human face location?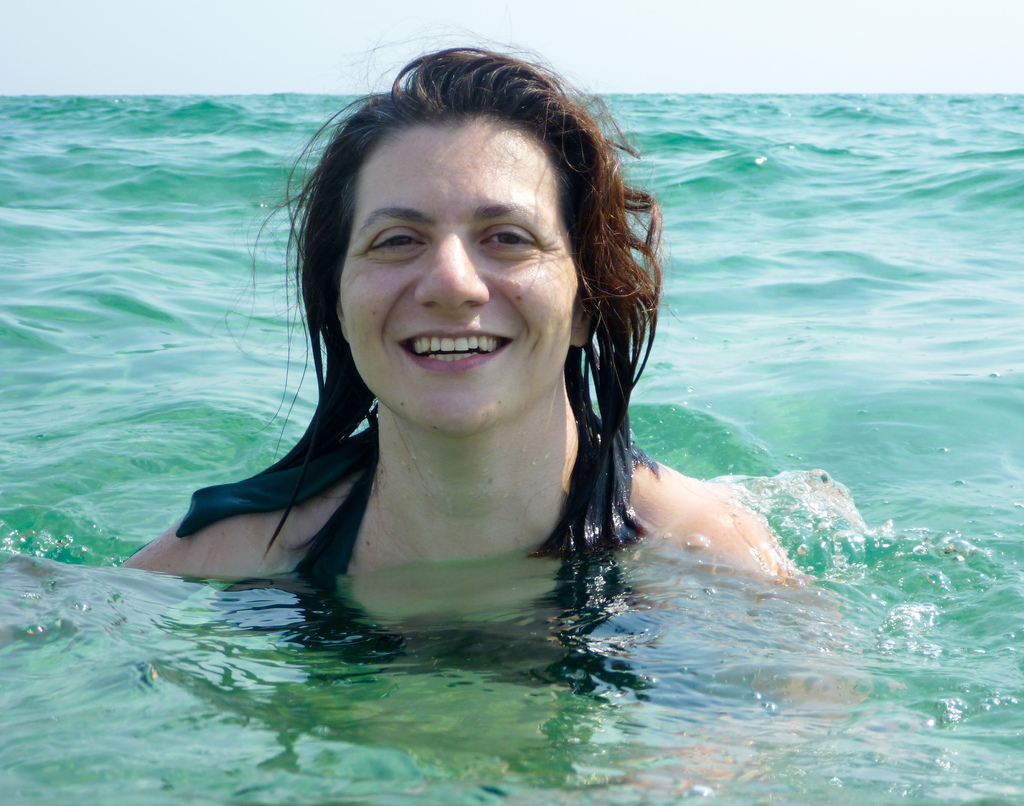
[337, 109, 580, 437]
